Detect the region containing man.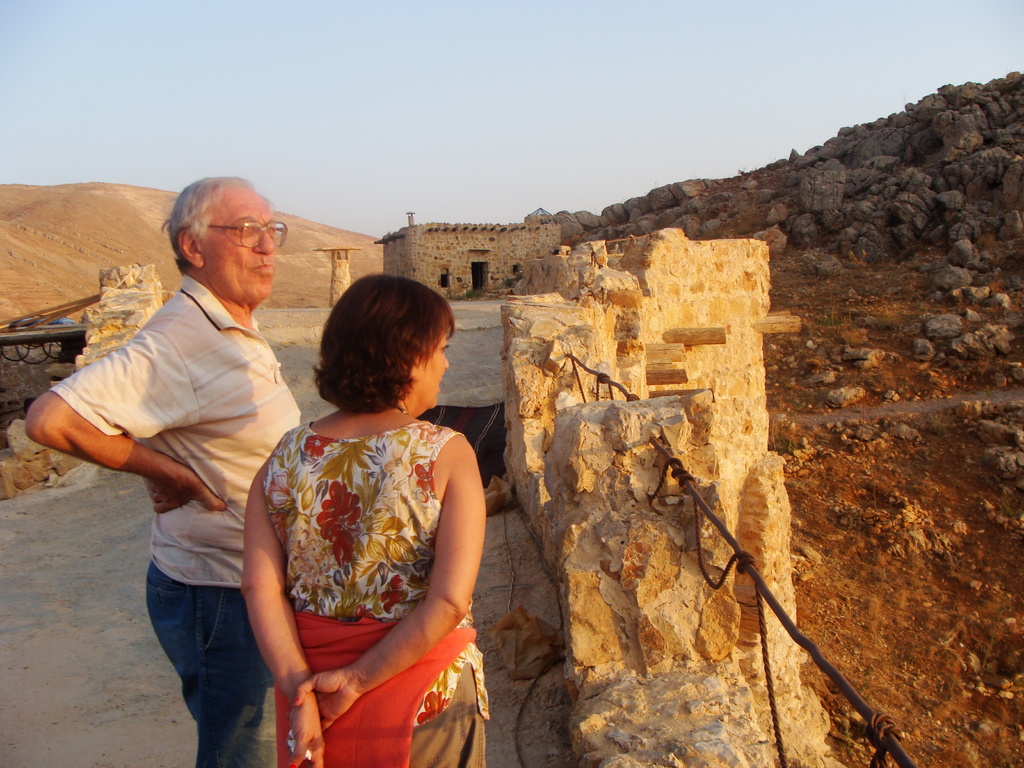
l=28, t=177, r=298, b=767.
